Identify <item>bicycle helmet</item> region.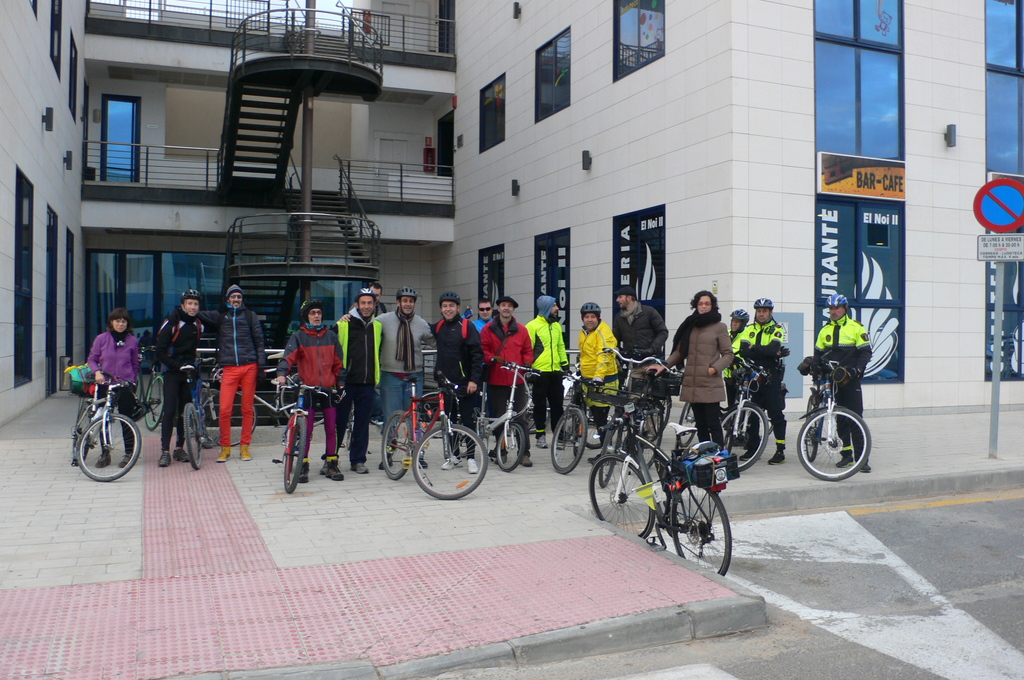
Region: [left=403, top=289, right=419, bottom=295].
